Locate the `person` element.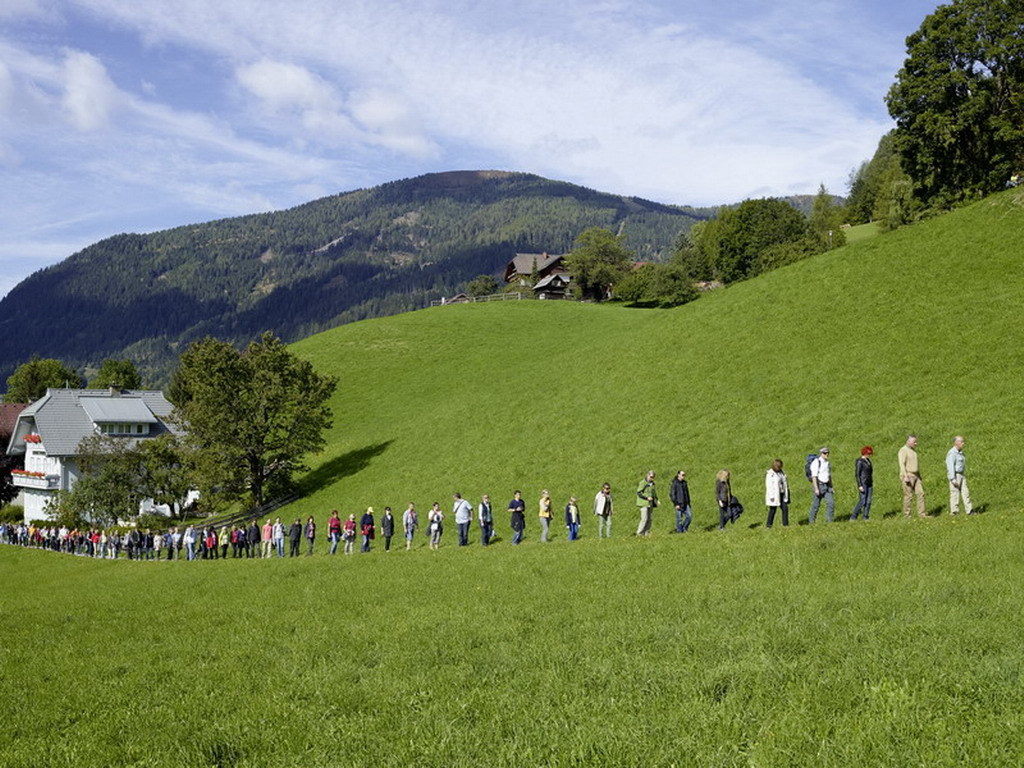
Element bbox: (x1=945, y1=433, x2=972, y2=515).
